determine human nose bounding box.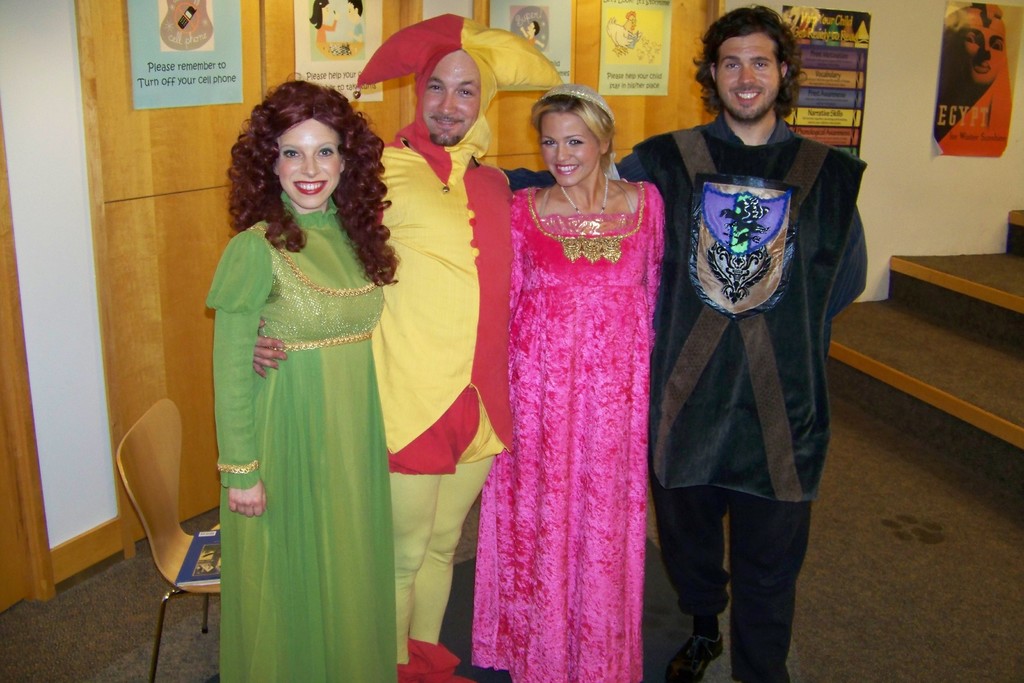
Determined: (x1=299, y1=158, x2=319, y2=173).
